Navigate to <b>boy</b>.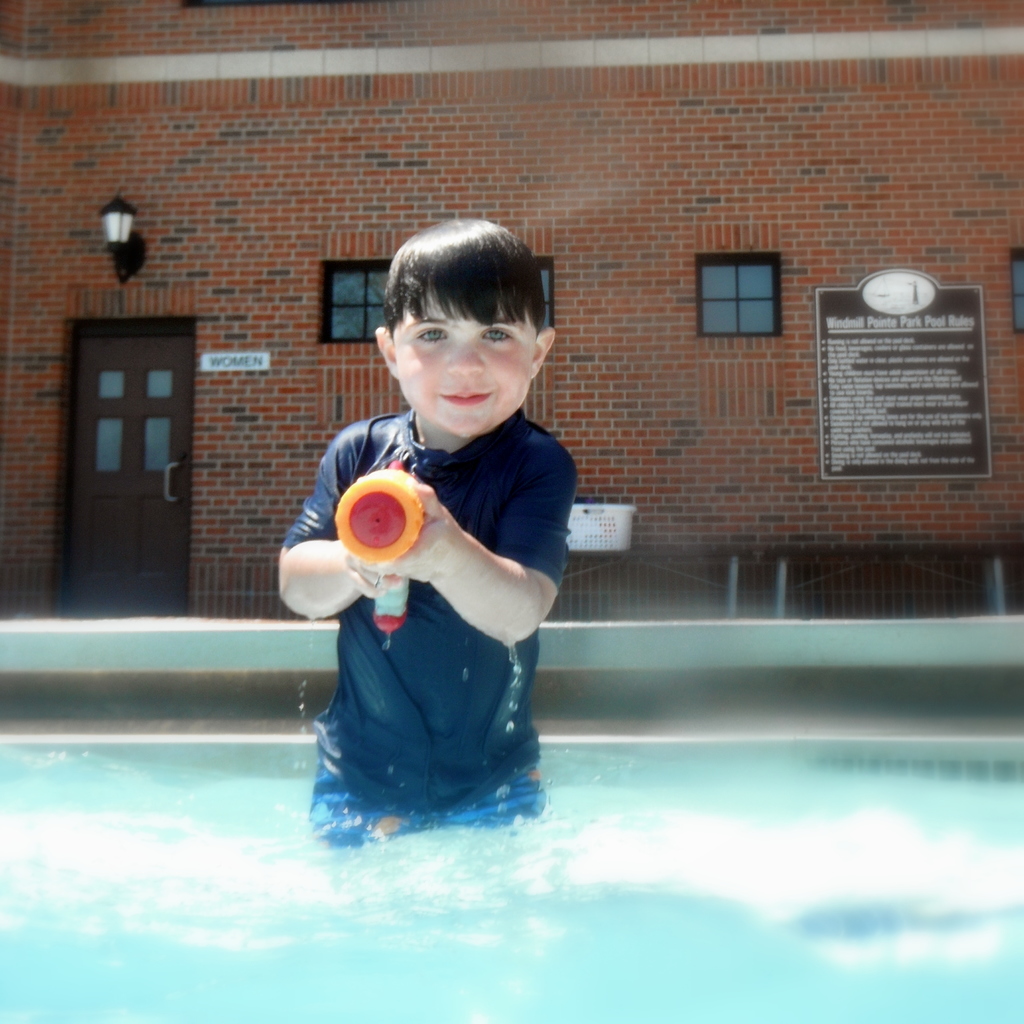
Navigation target: {"left": 275, "top": 214, "right": 578, "bottom": 846}.
